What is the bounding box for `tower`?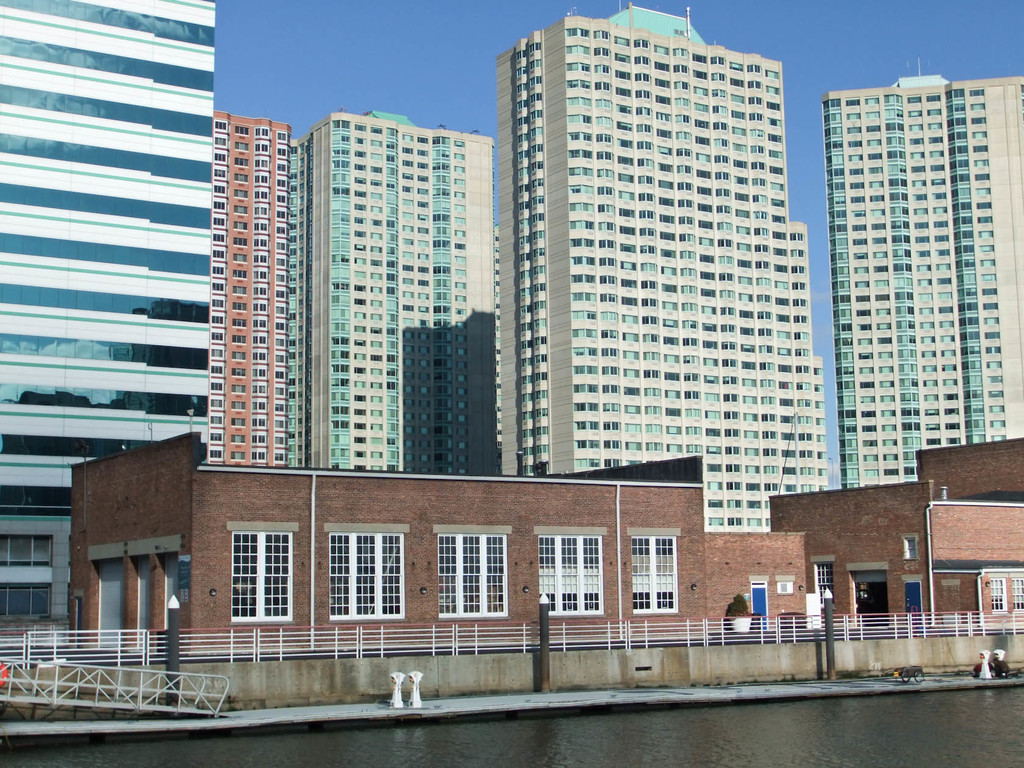
box(205, 101, 298, 470).
